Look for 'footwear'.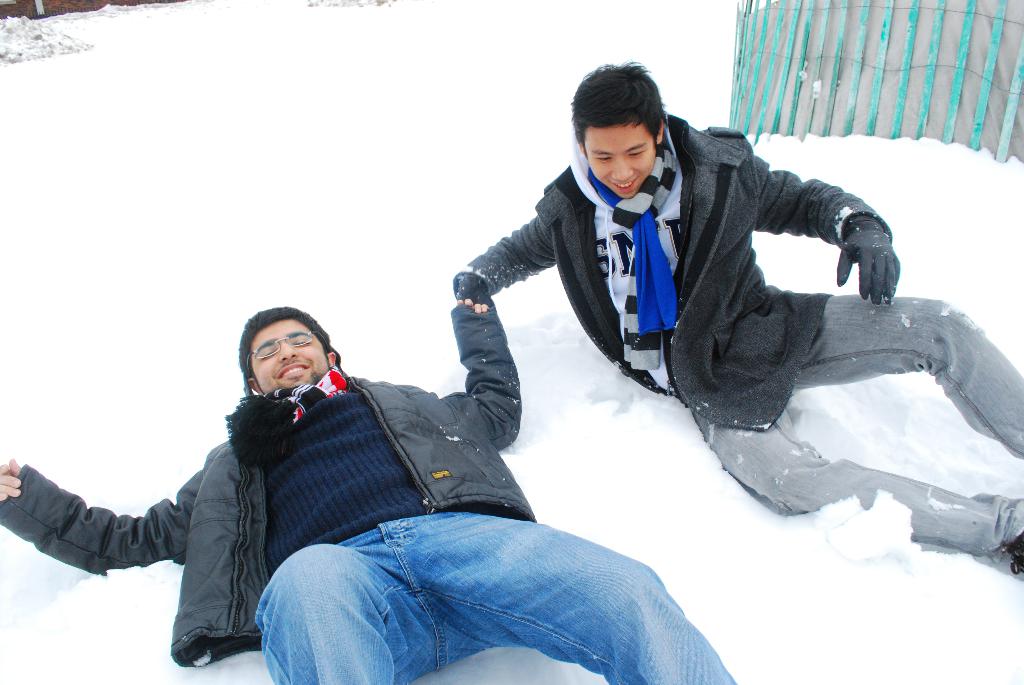
Found: [left=1006, top=528, right=1023, bottom=578].
